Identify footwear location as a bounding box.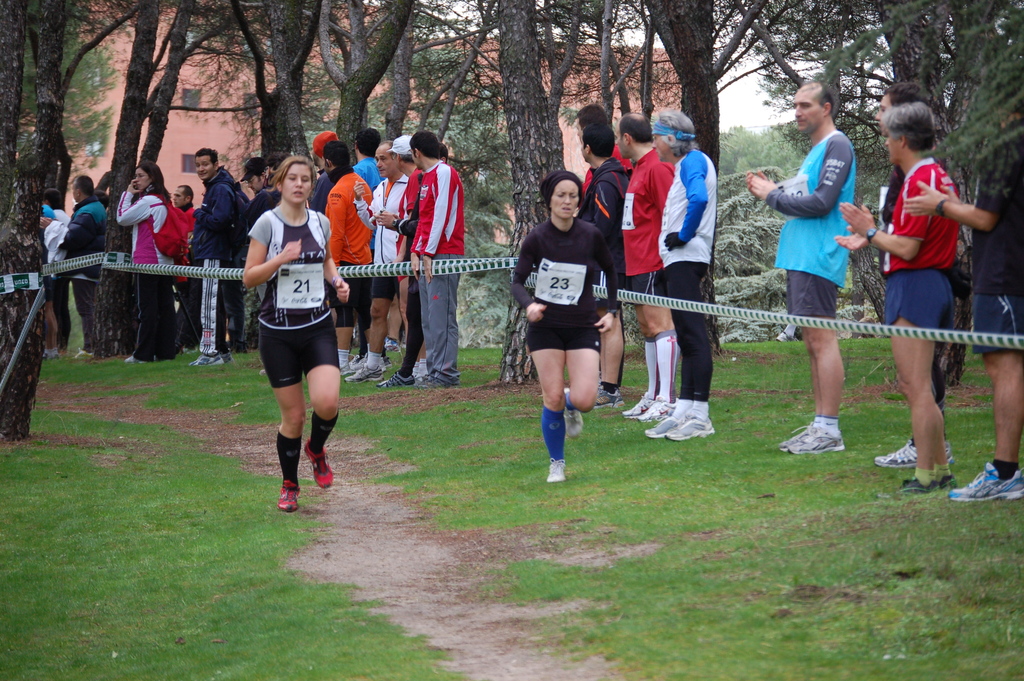
region(593, 382, 621, 410).
